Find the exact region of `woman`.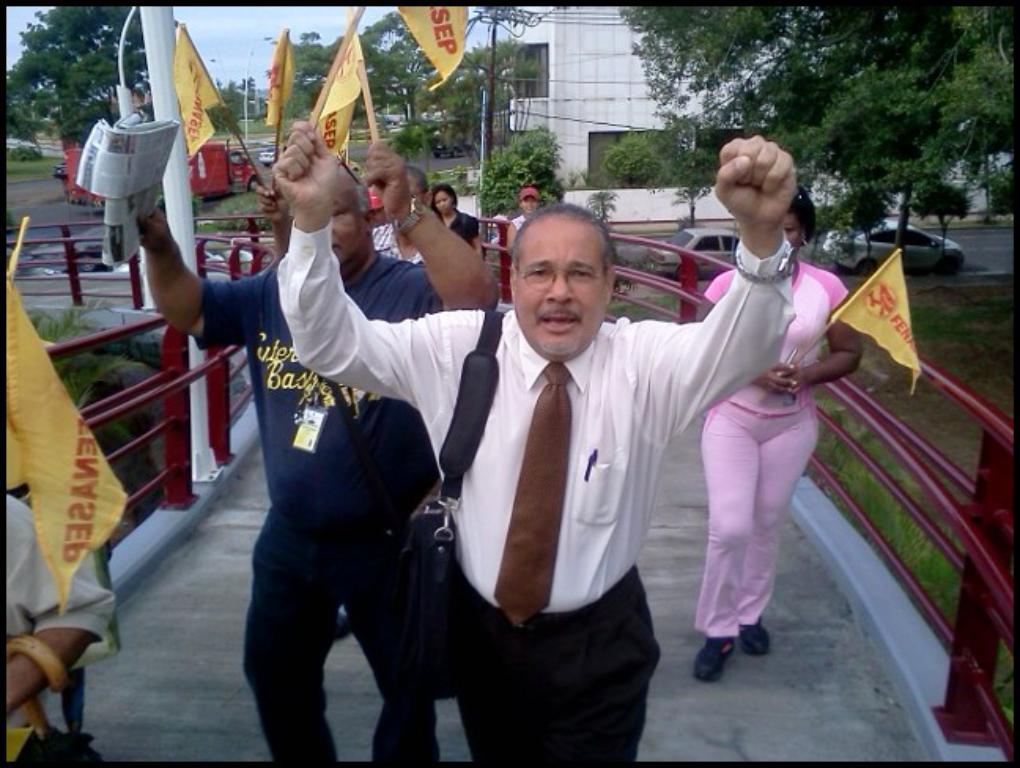
Exact region: 507,195,541,253.
